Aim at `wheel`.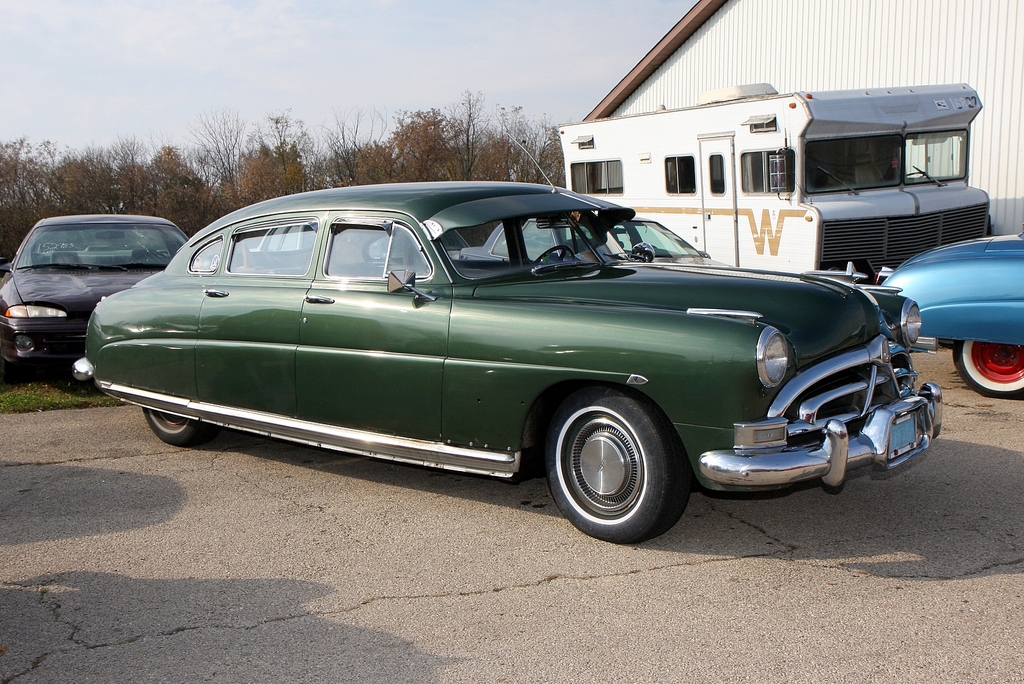
Aimed at bbox=[141, 408, 214, 445].
